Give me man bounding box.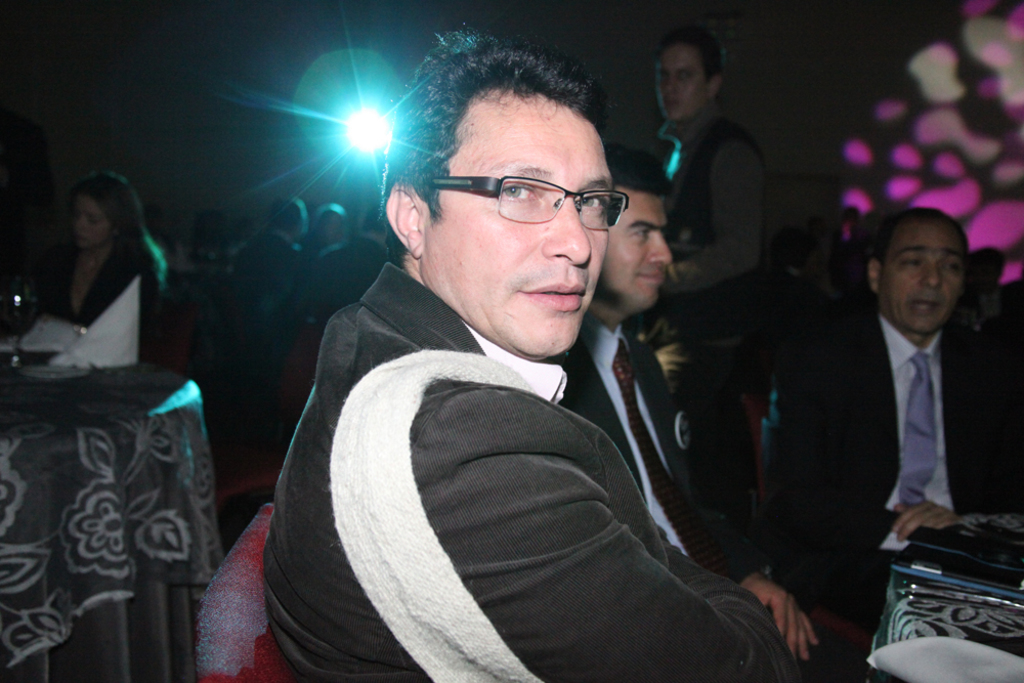
rect(797, 203, 1023, 632).
